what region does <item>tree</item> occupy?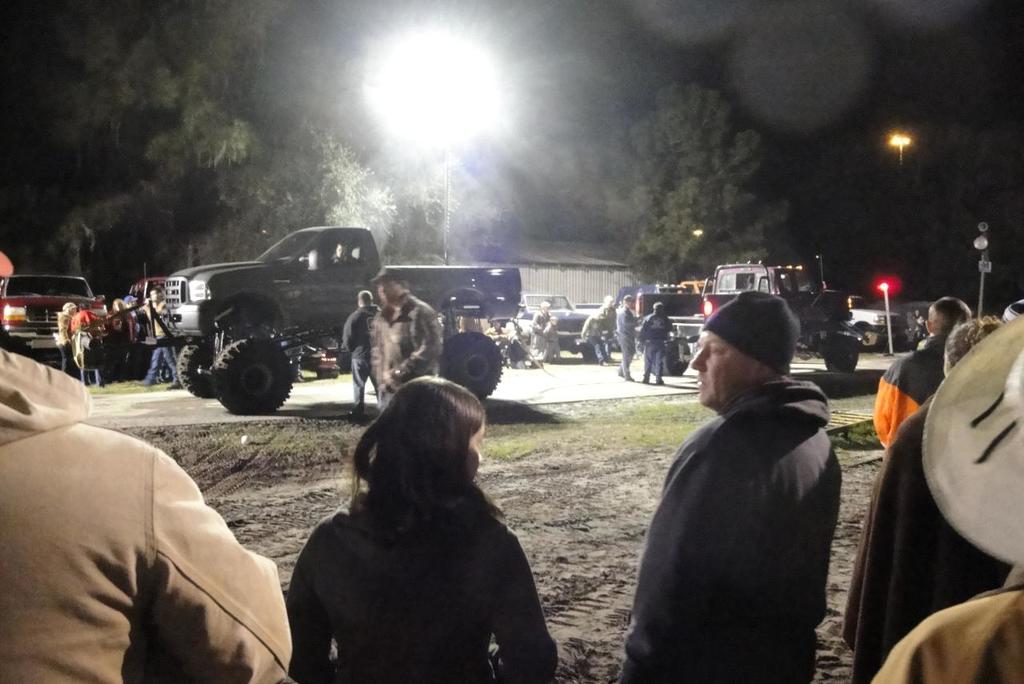
l=32, t=0, r=558, b=292.
